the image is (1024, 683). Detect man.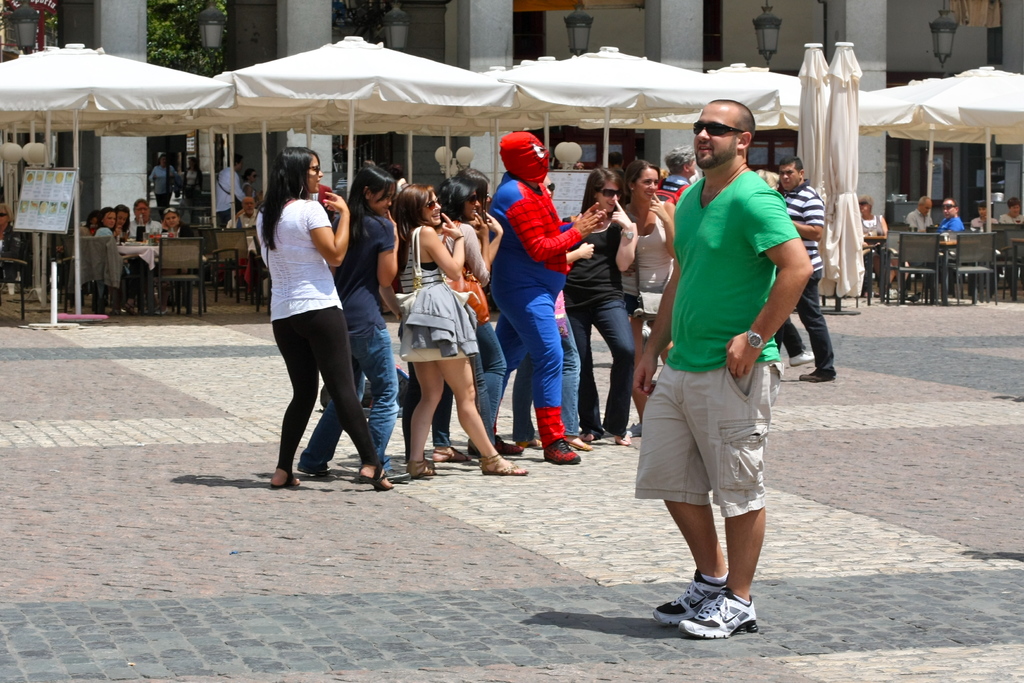
Detection: (209,148,263,264).
